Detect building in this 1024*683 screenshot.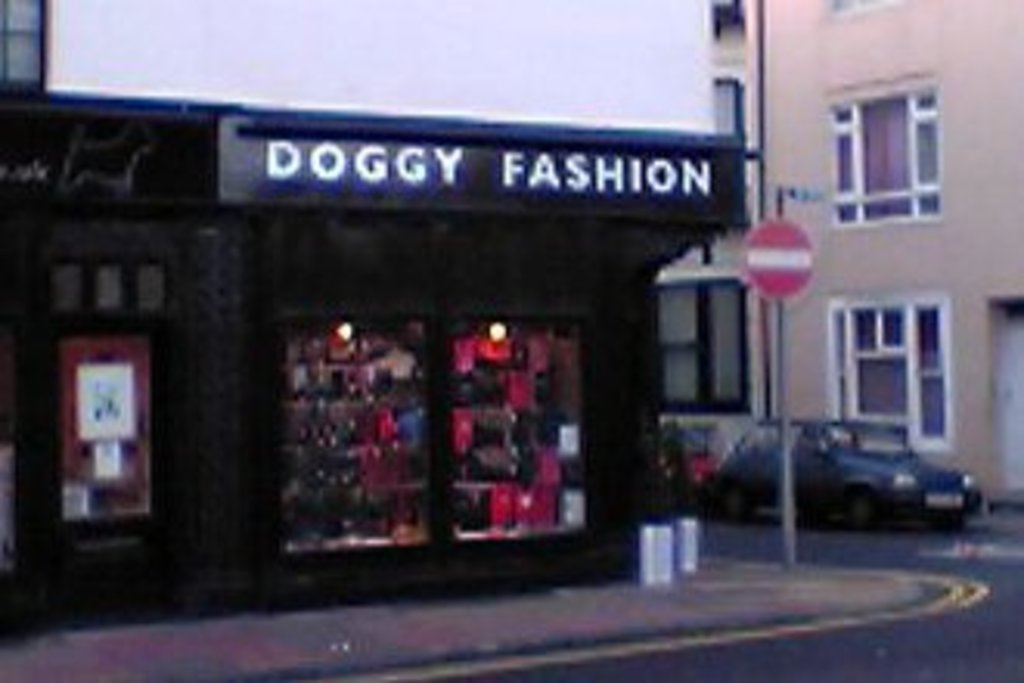
Detection: bbox(655, 3, 1021, 506).
